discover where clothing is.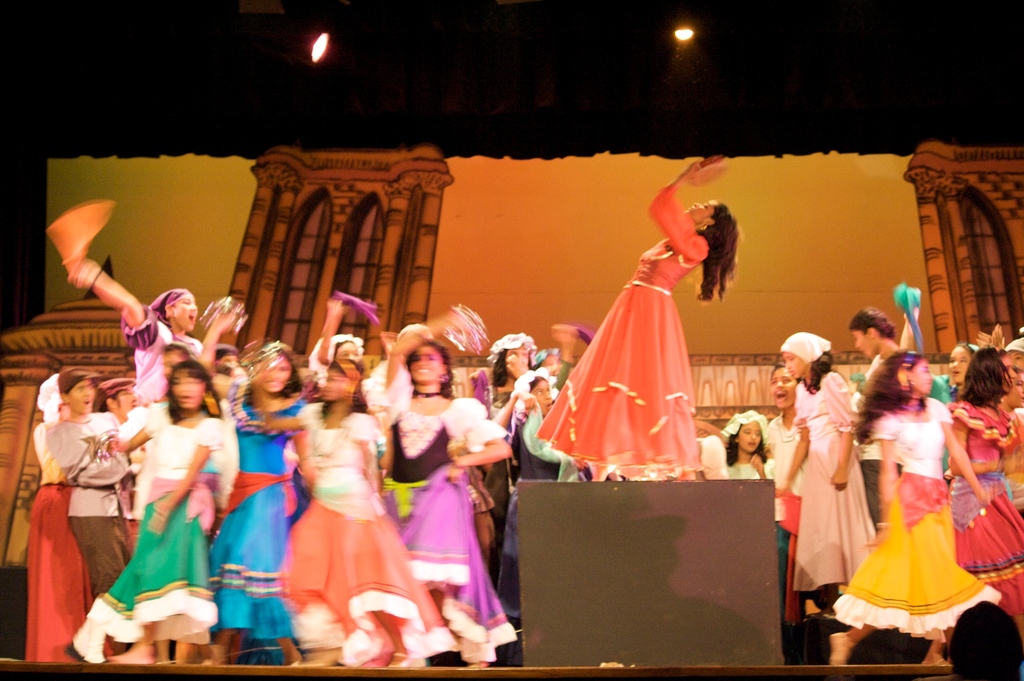
Discovered at 38,409,107,666.
